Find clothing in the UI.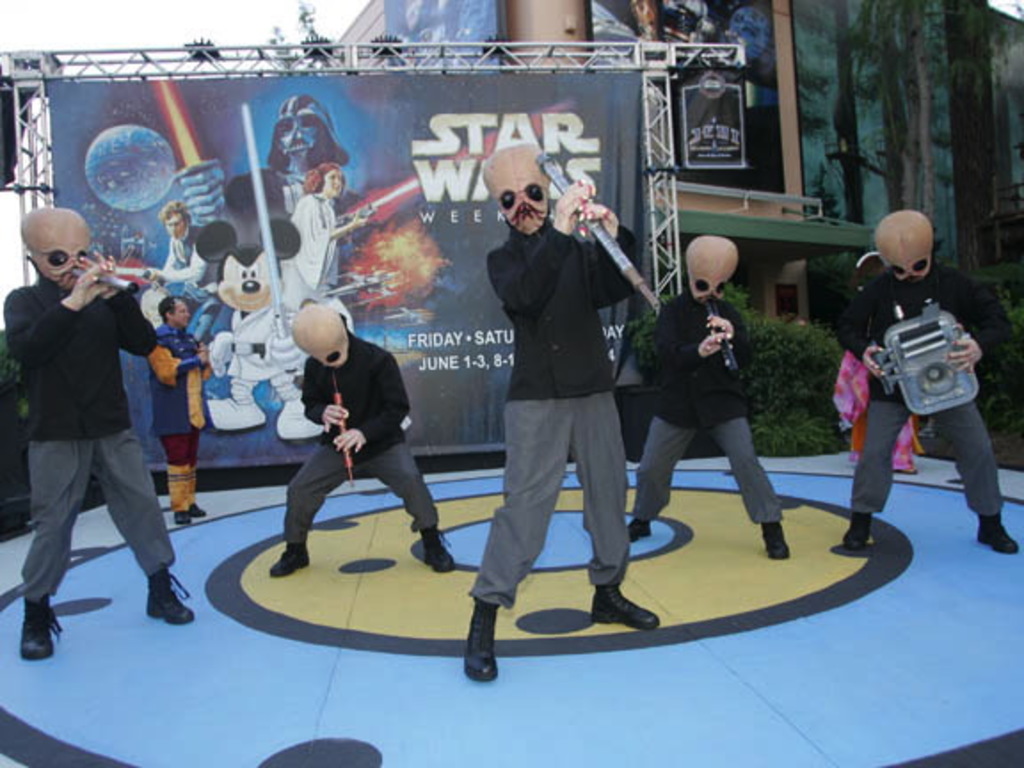
UI element at x1=144, y1=325, x2=217, y2=473.
